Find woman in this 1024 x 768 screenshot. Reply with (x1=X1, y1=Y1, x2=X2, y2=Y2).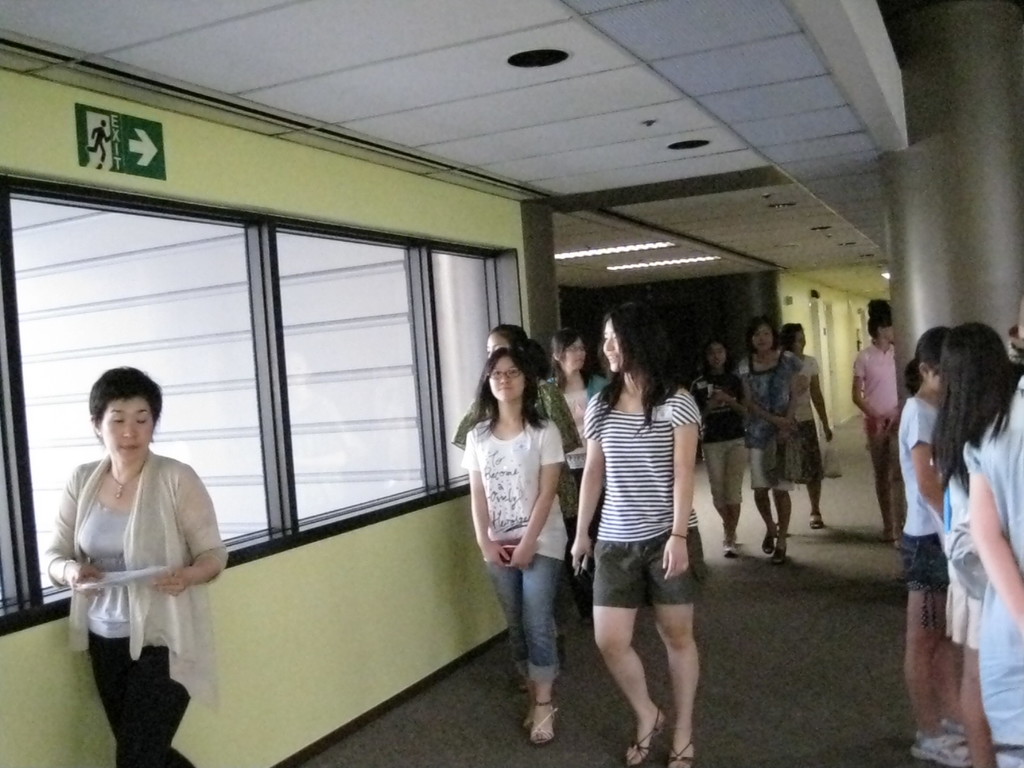
(x1=852, y1=296, x2=902, y2=547).
